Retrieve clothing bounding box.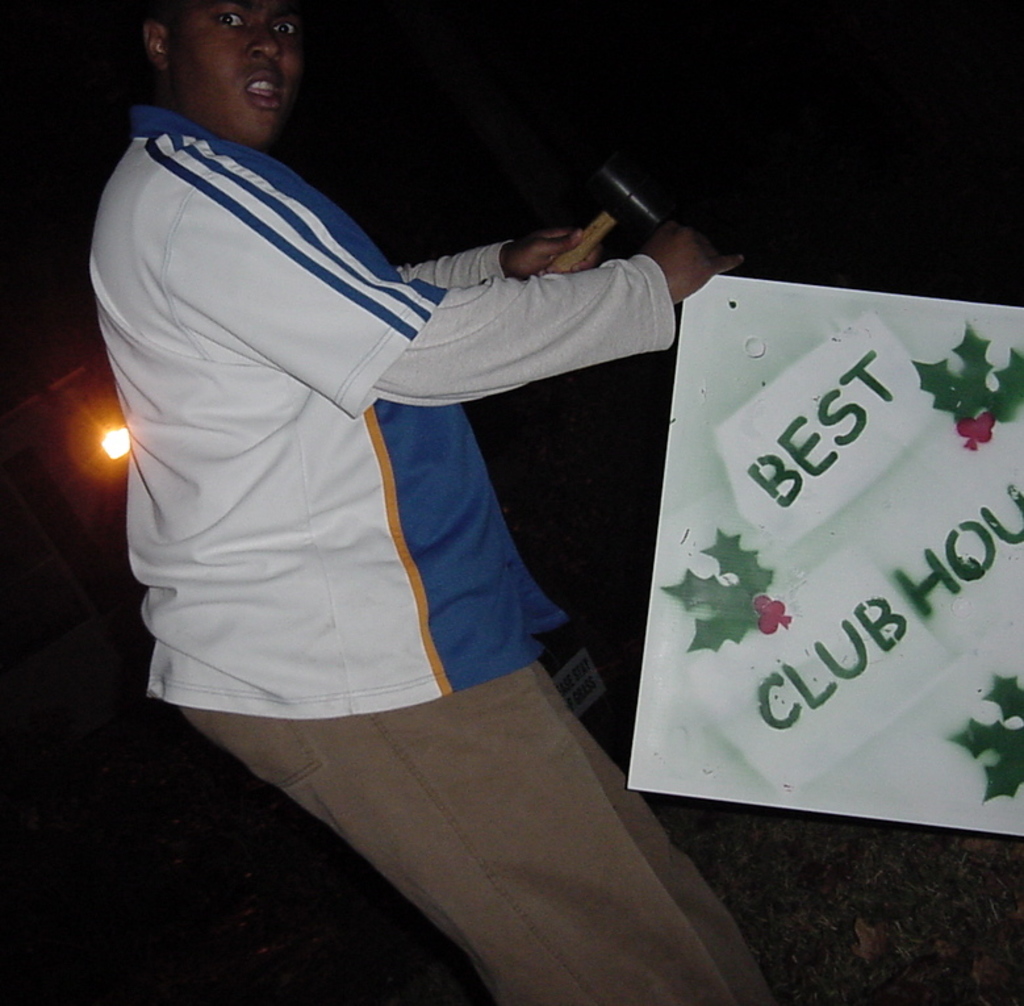
Bounding box: [91, 114, 678, 999].
